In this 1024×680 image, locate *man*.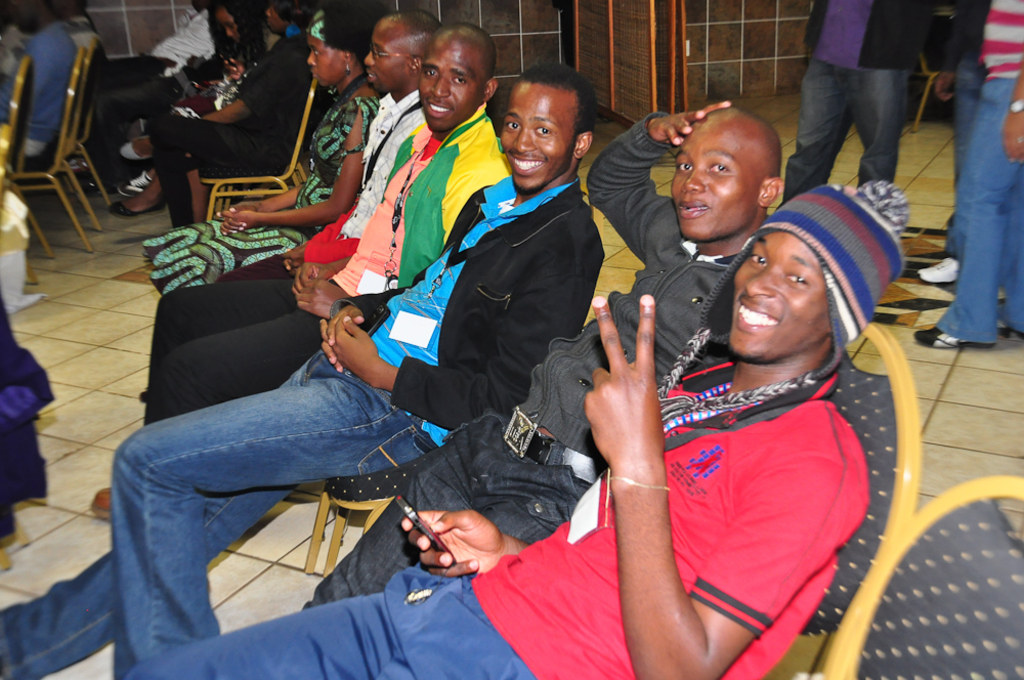
Bounding box: bbox(117, 77, 608, 670).
